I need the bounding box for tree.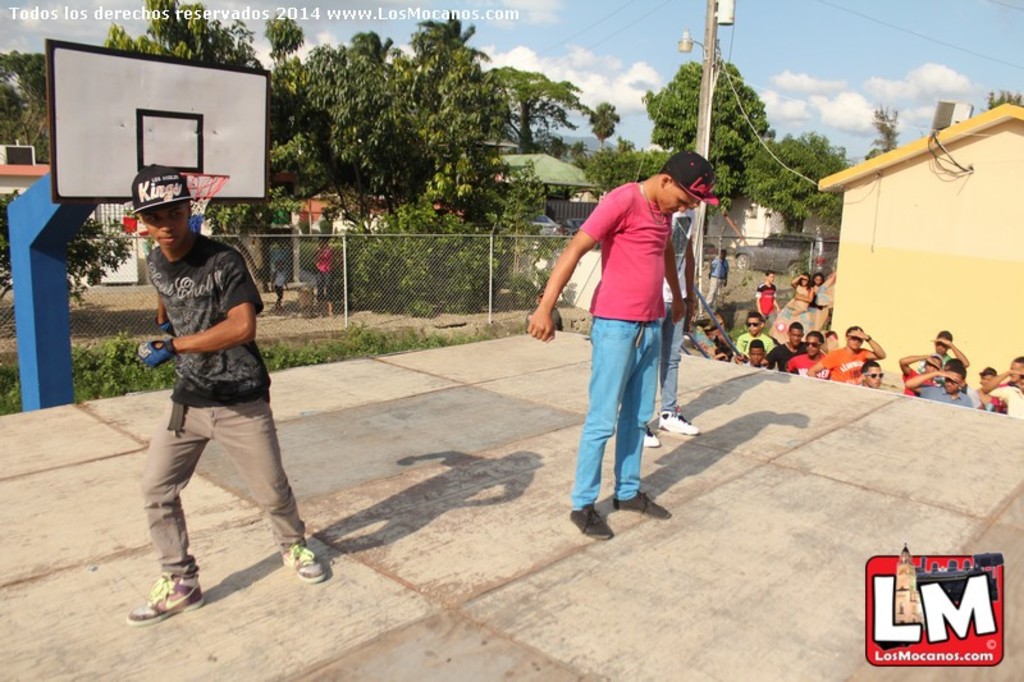
Here it is: left=404, top=8, right=507, bottom=207.
